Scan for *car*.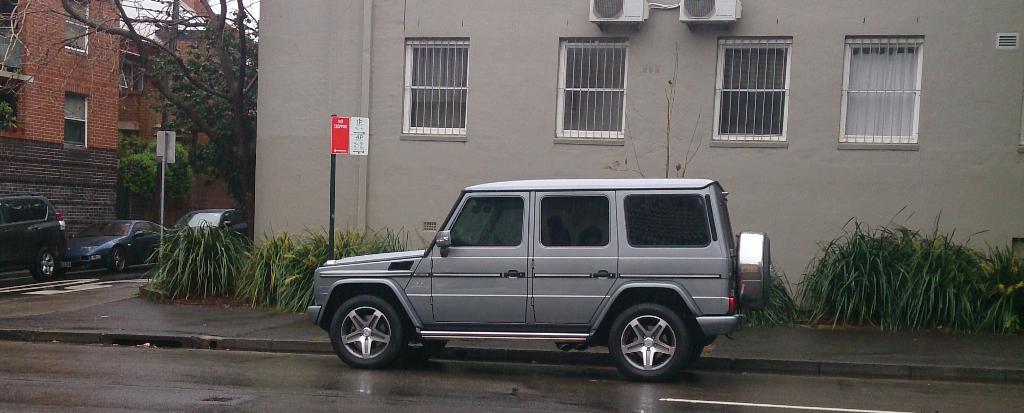
Scan result: (x1=65, y1=220, x2=179, y2=273).
